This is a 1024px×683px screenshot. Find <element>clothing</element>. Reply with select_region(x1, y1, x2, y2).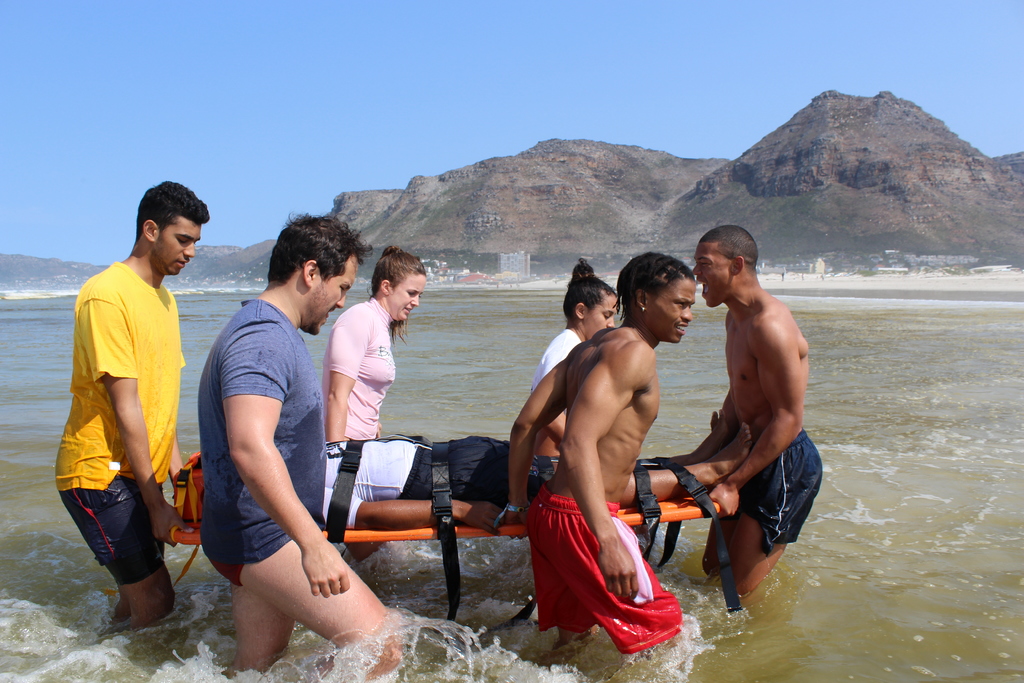
select_region(319, 431, 557, 529).
